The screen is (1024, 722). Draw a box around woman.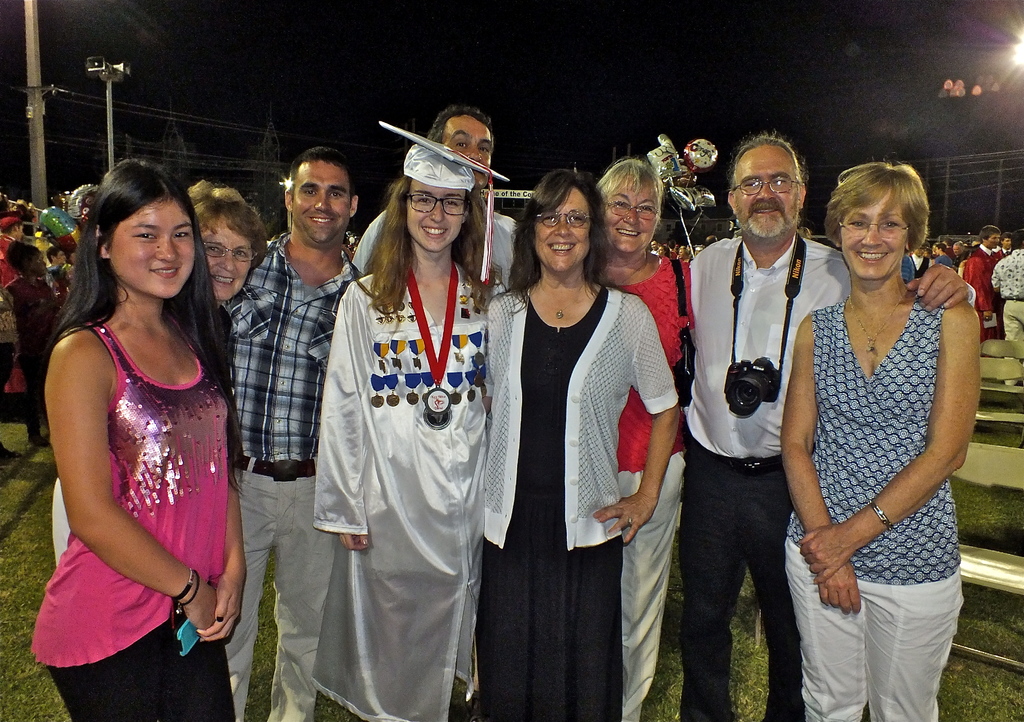
778, 156, 977, 721.
